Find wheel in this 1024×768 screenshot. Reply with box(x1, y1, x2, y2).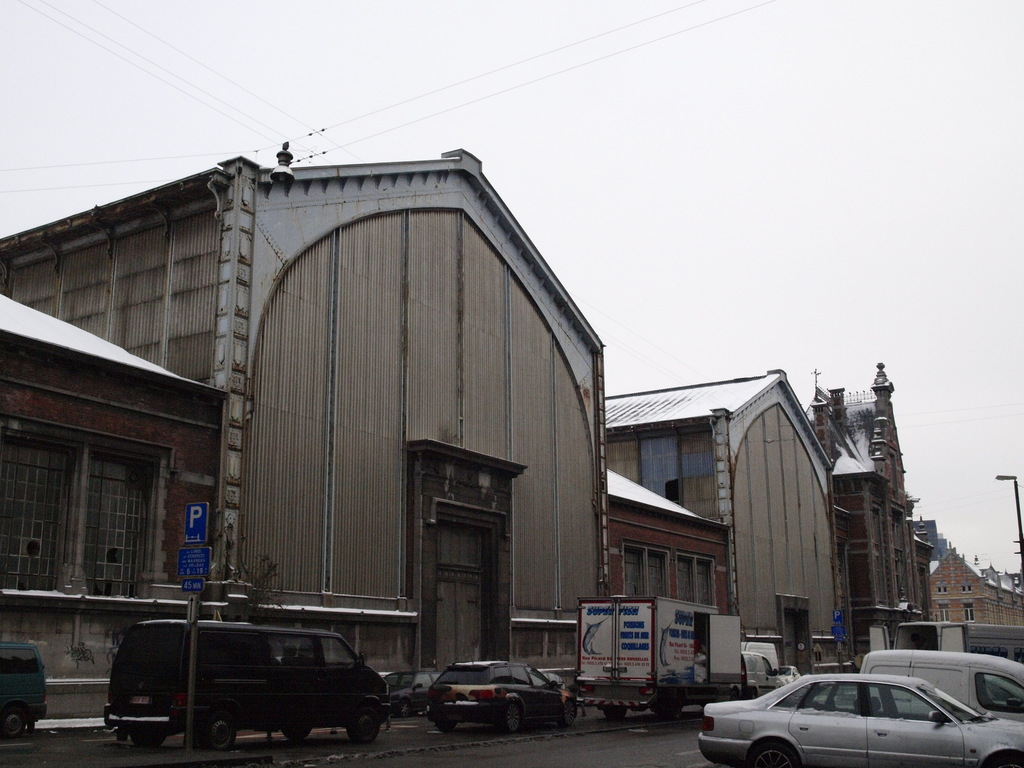
box(123, 733, 161, 748).
